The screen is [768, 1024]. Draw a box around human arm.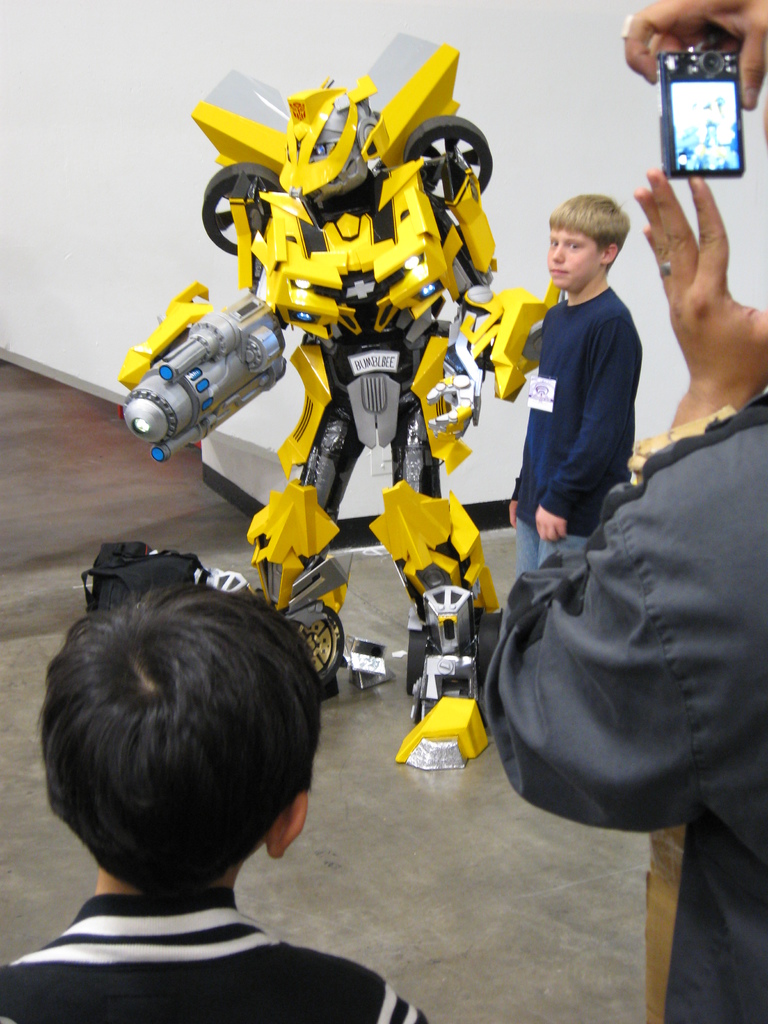
bbox(534, 311, 643, 554).
